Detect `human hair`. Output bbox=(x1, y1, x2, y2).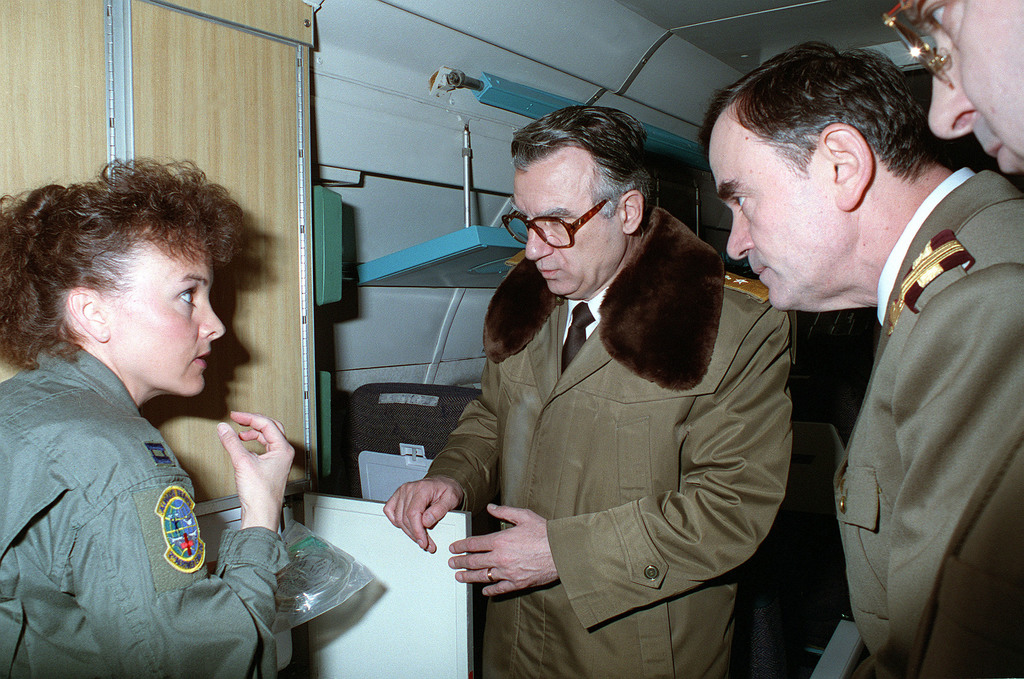
bbox=(696, 40, 934, 181).
